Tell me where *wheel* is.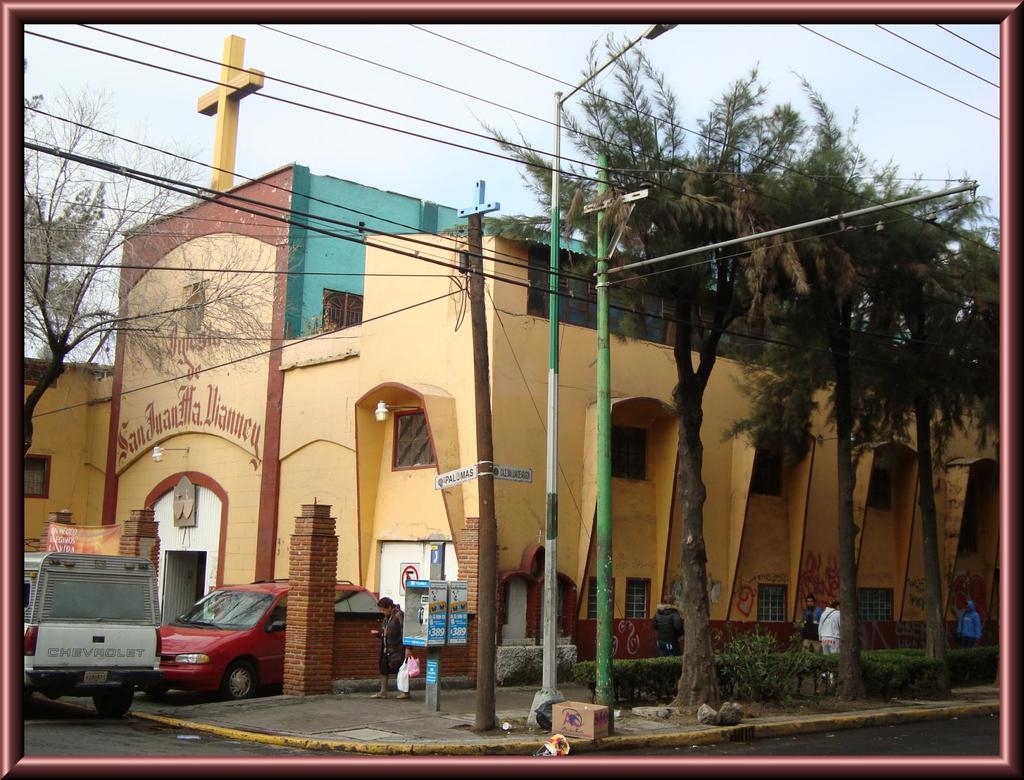
*wheel* is at l=219, t=663, r=255, b=698.
